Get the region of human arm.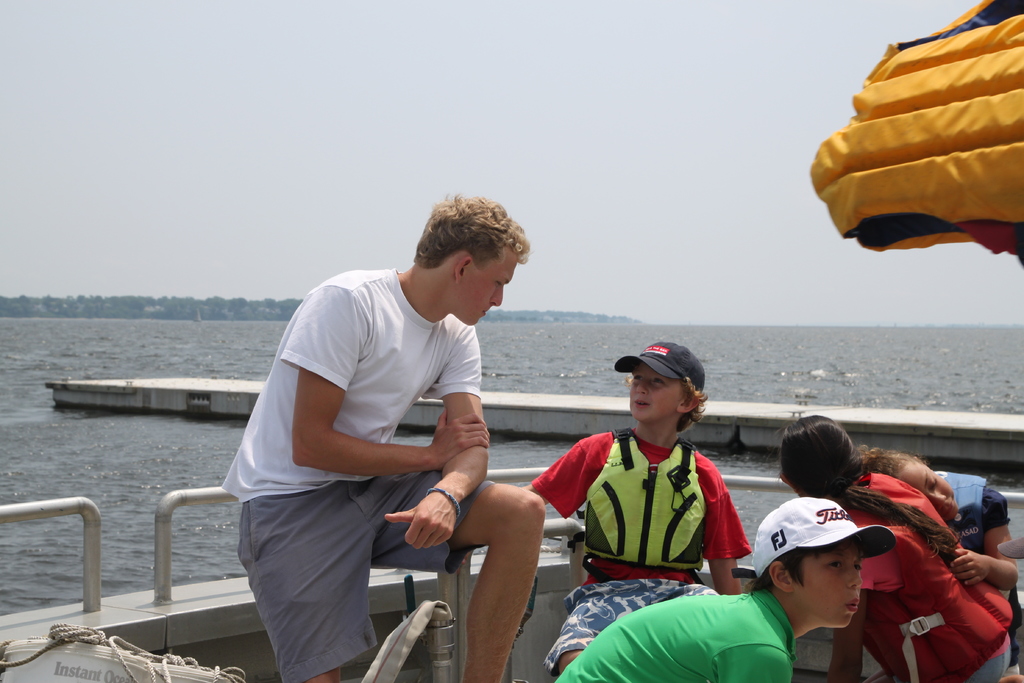
[387,325,496,551].
